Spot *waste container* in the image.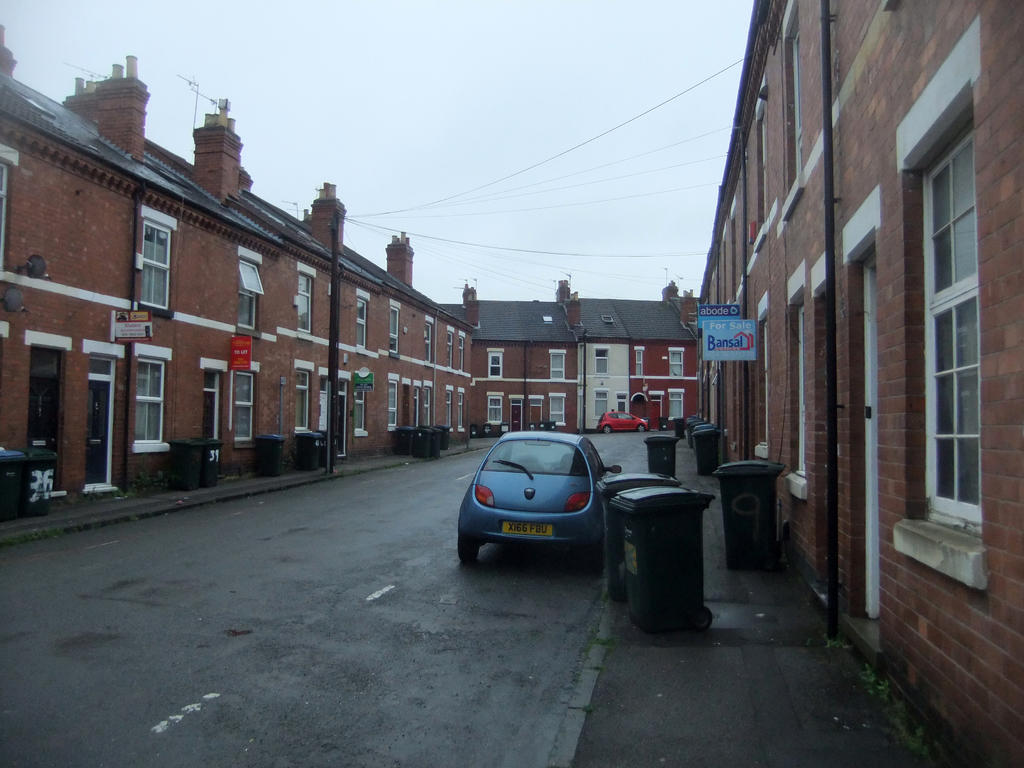
*waste container* found at x1=479 y1=422 x2=496 y2=438.
